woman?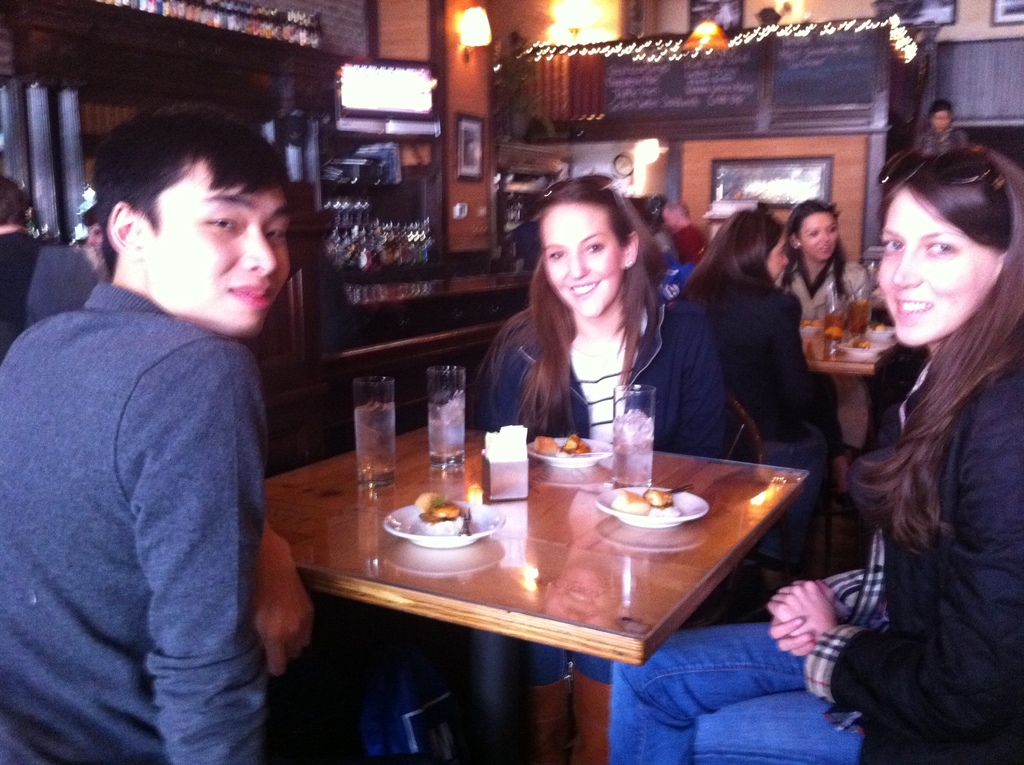
<region>609, 147, 1023, 764</region>
